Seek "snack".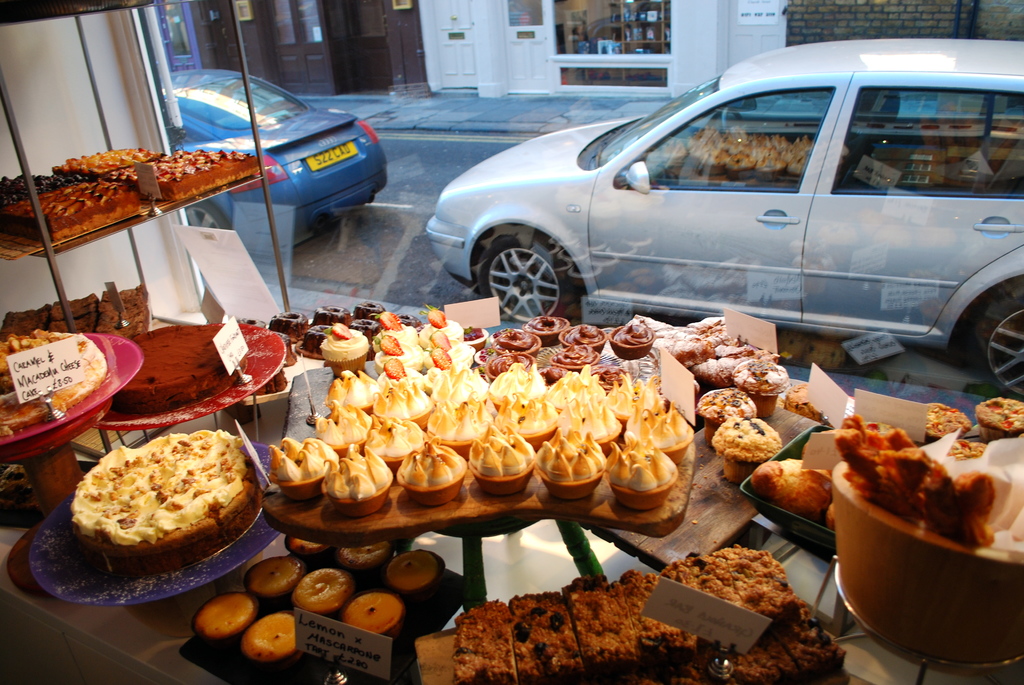
x1=709, y1=420, x2=785, y2=485.
